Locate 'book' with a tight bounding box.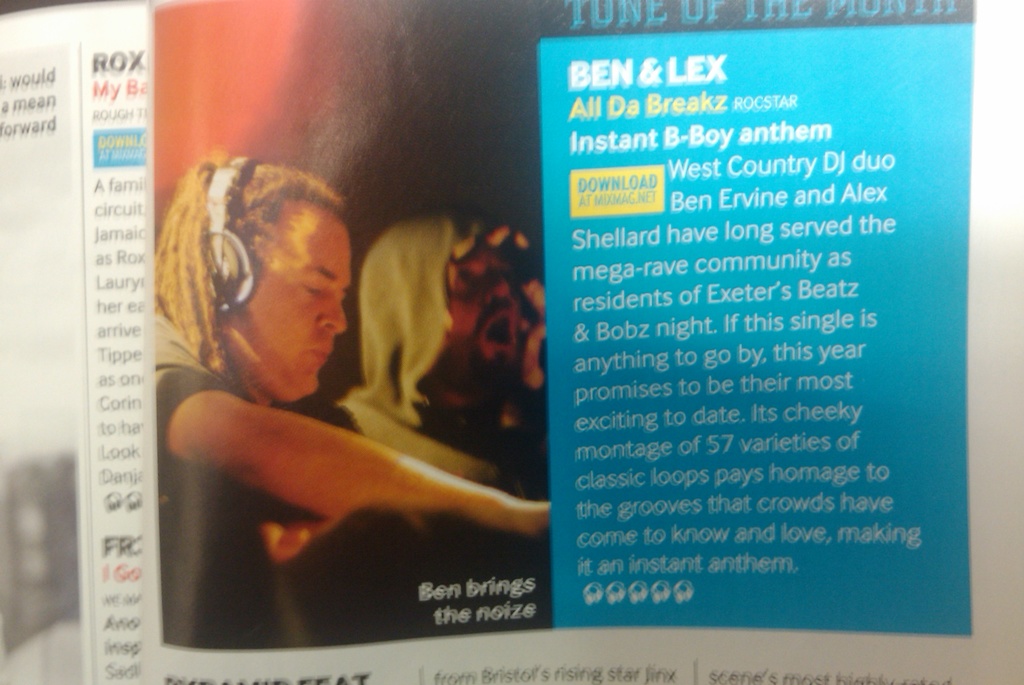
387:17:986:681.
